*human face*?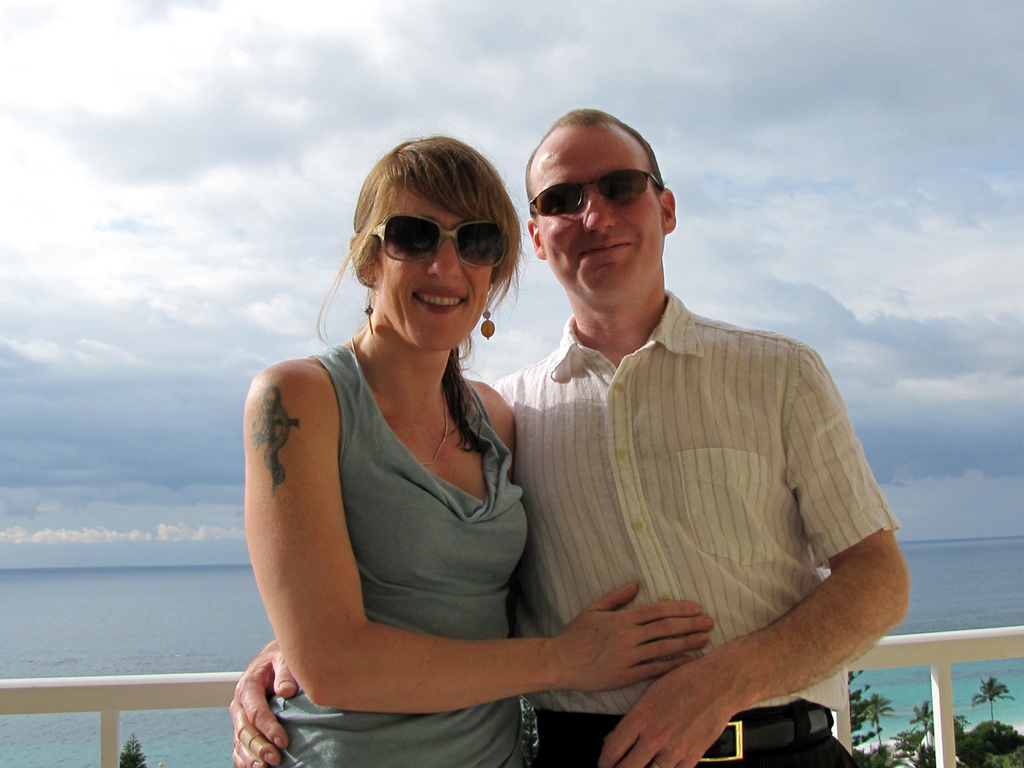
[528, 126, 663, 304]
